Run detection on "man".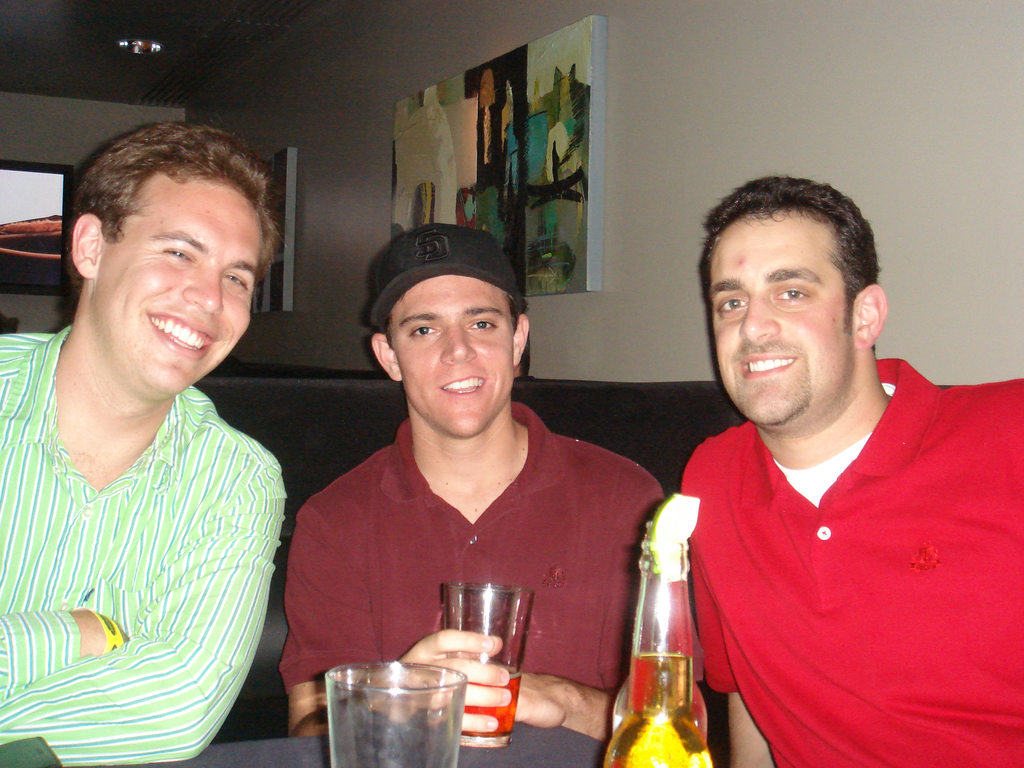
Result: x1=285 y1=223 x2=662 y2=748.
